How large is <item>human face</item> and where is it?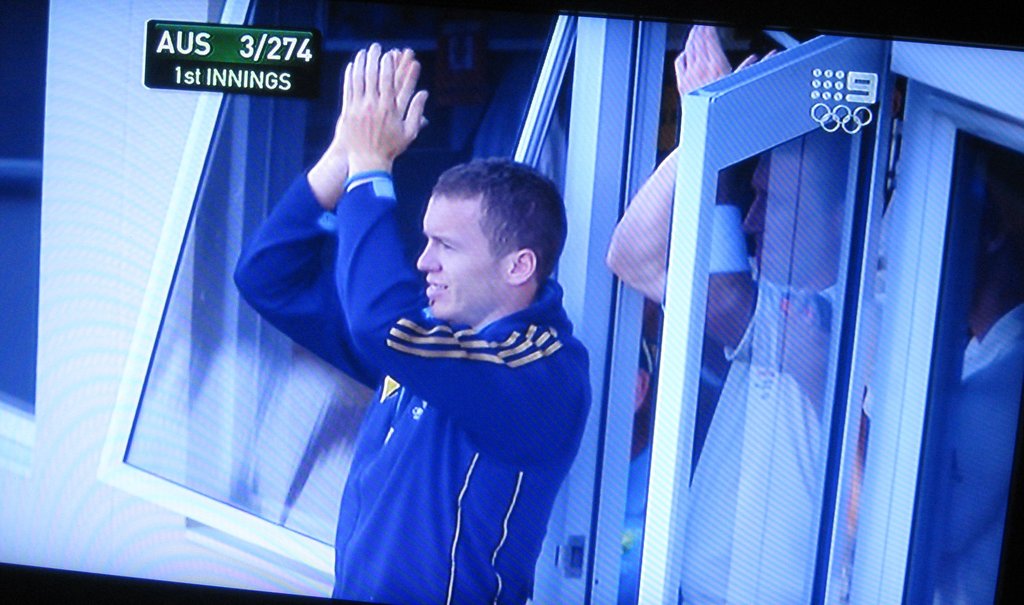
Bounding box: BBox(731, 140, 875, 297).
